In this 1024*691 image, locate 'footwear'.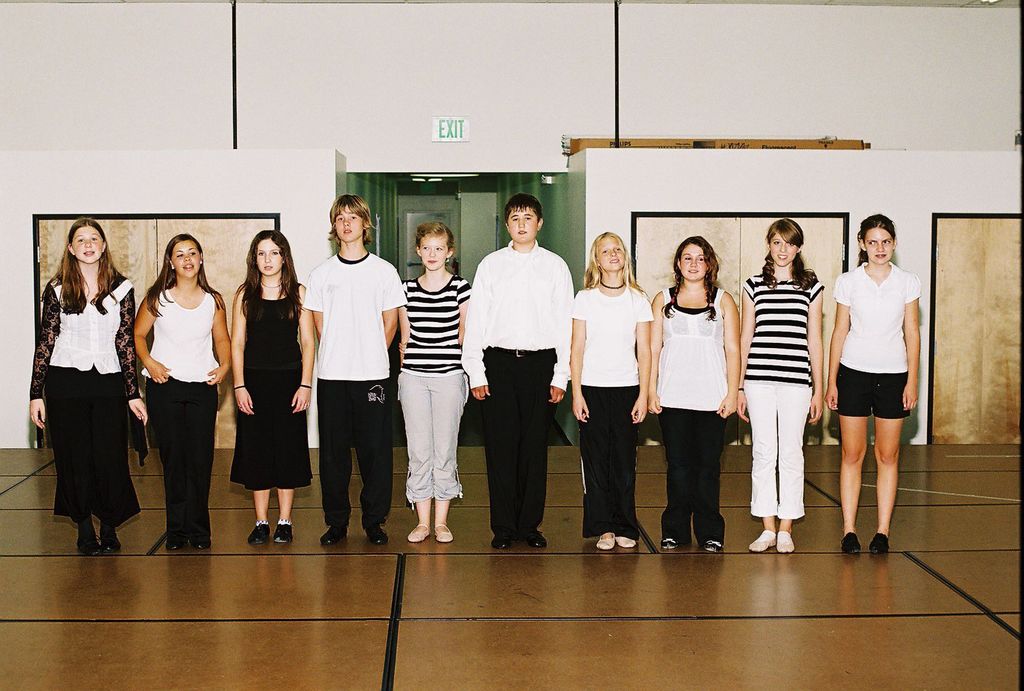
Bounding box: BBox(97, 524, 122, 552).
